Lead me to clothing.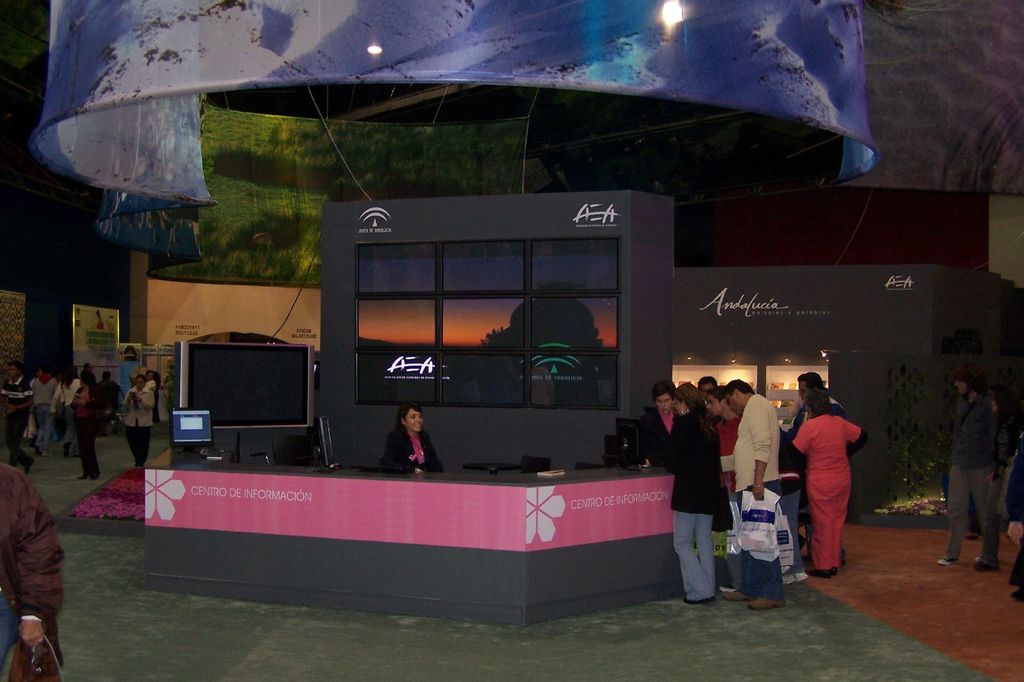
Lead to (left=117, top=386, right=154, bottom=462).
